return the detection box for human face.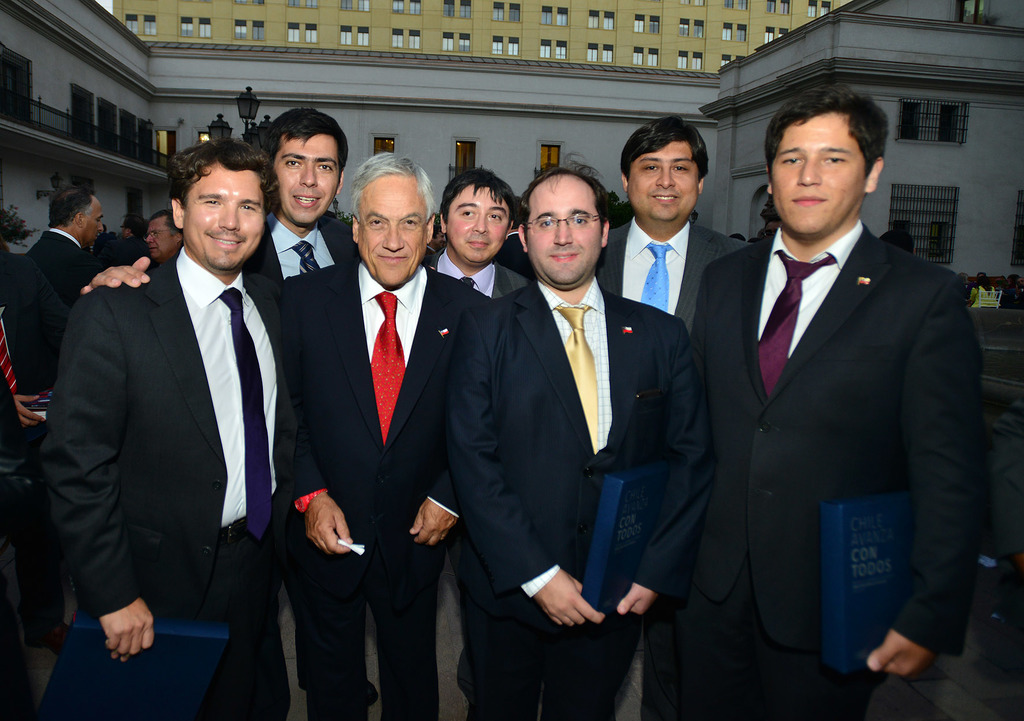
(84, 197, 105, 243).
